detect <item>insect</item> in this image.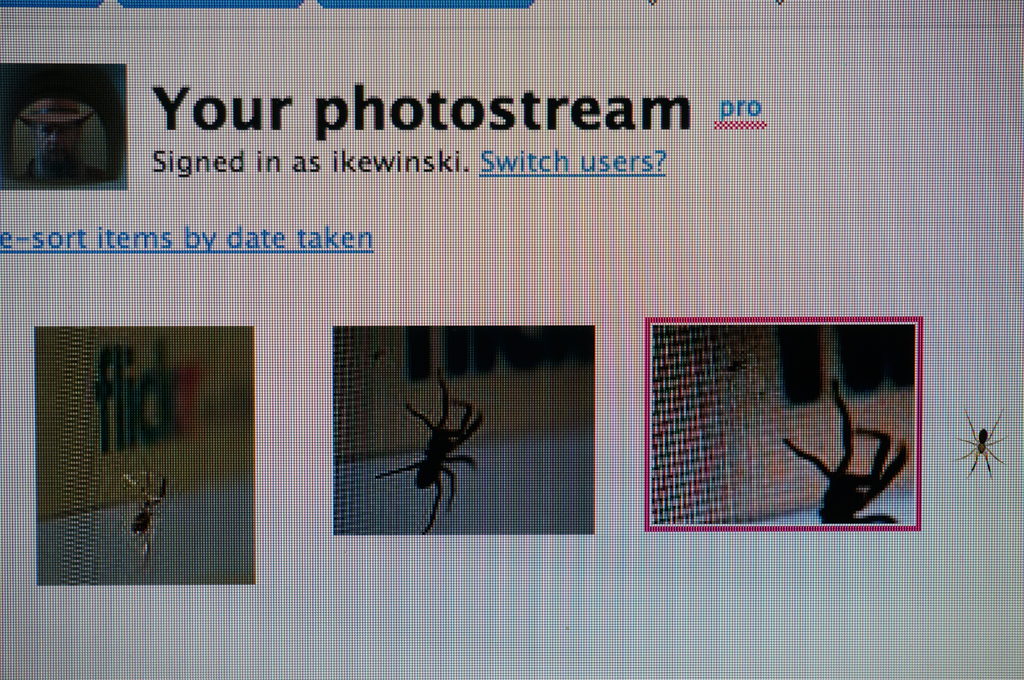
Detection: (x1=118, y1=466, x2=180, y2=574).
